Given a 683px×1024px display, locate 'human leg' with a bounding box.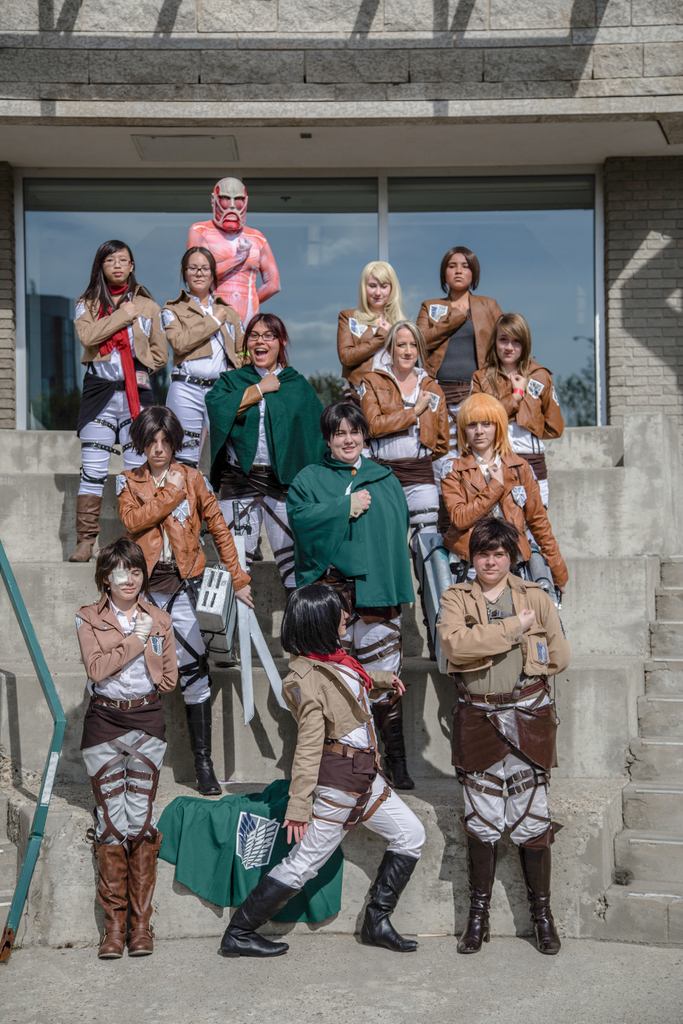
Located: rect(164, 568, 231, 795).
